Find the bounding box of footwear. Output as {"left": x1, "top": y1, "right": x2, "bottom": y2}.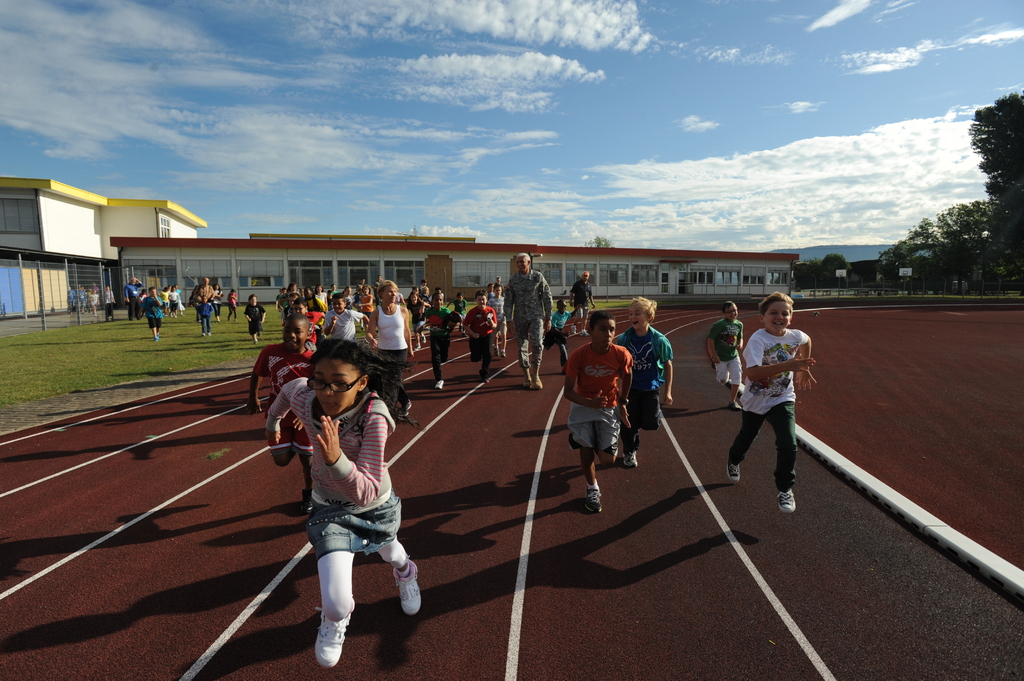
{"left": 531, "top": 380, "right": 538, "bottom": 389}.
